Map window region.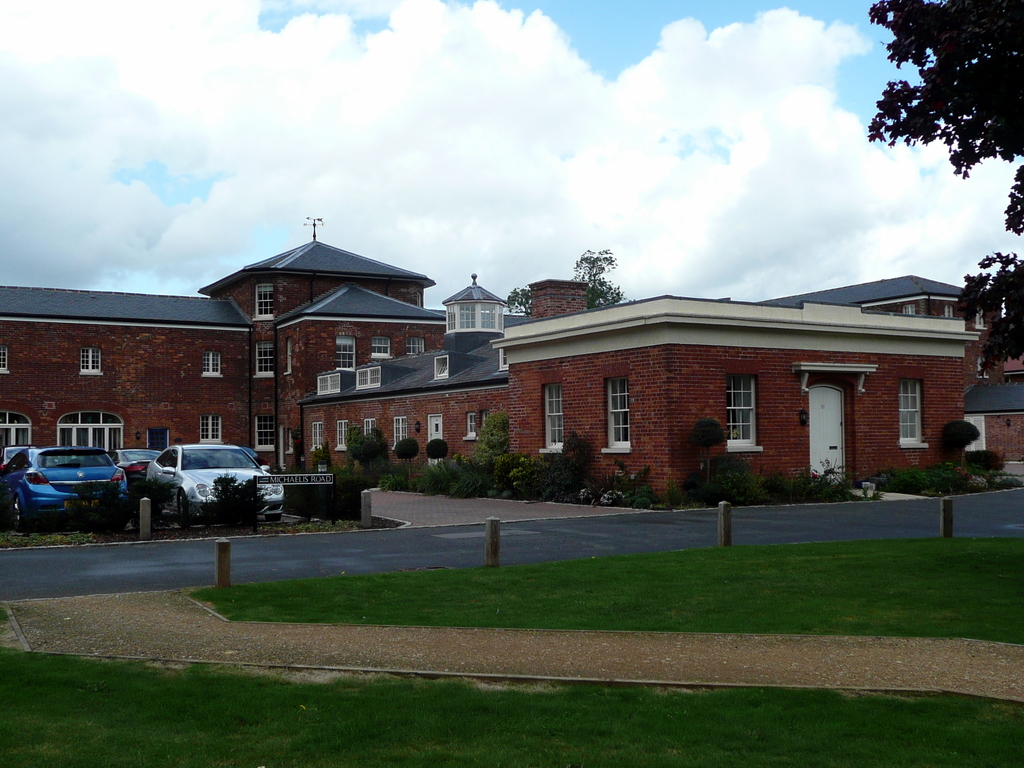
Mapped to (202, 412, 221, 438).
